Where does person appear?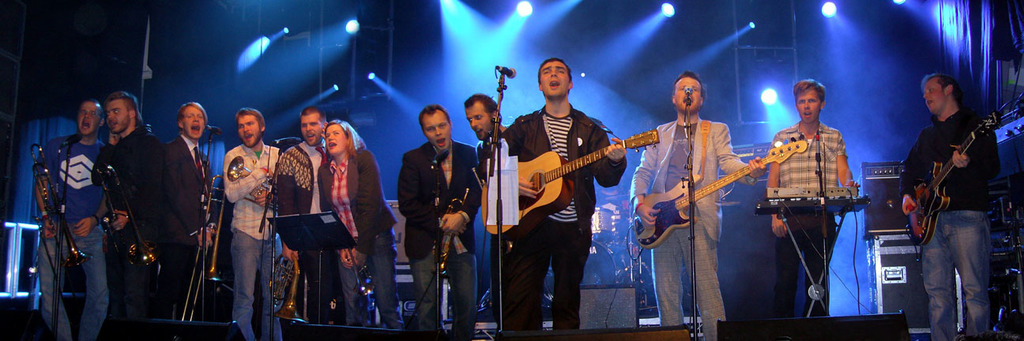
Appears at 273:101:328:324.
